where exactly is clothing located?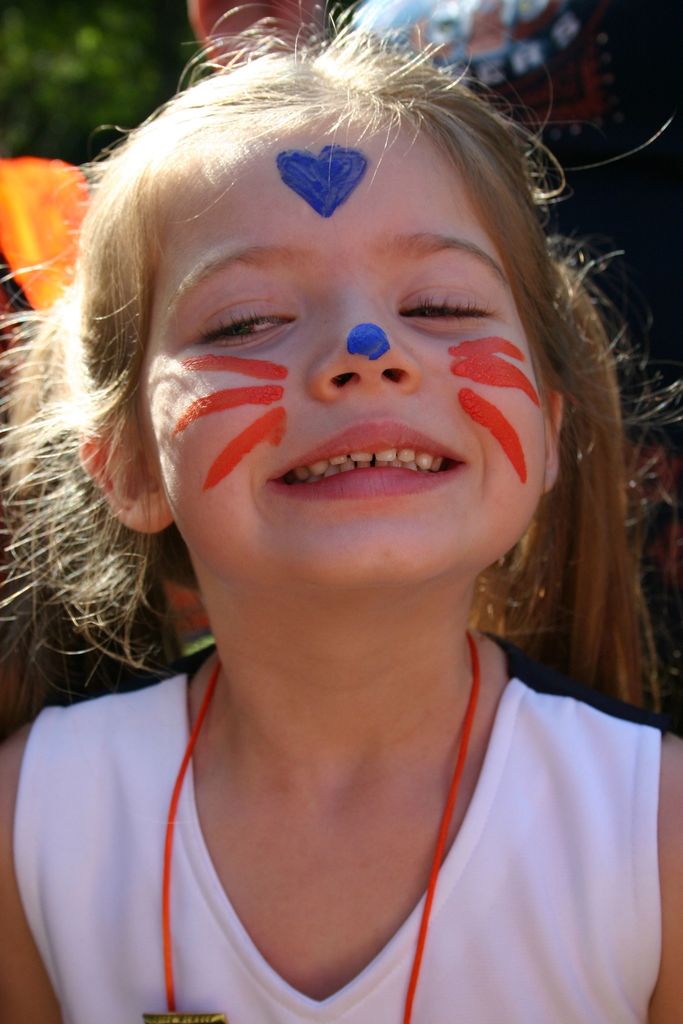
Its bounding box is [left=10, top=662, right=666, bottom=1020].
